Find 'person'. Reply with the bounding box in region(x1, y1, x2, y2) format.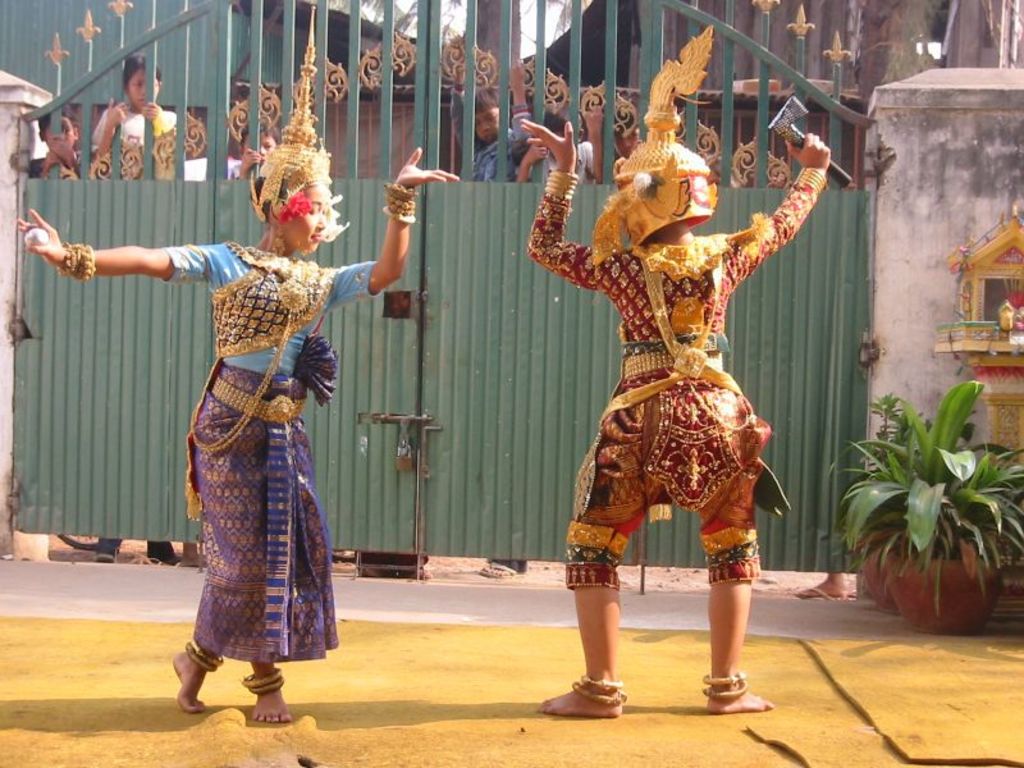
region(520, 47, 841, 718).
